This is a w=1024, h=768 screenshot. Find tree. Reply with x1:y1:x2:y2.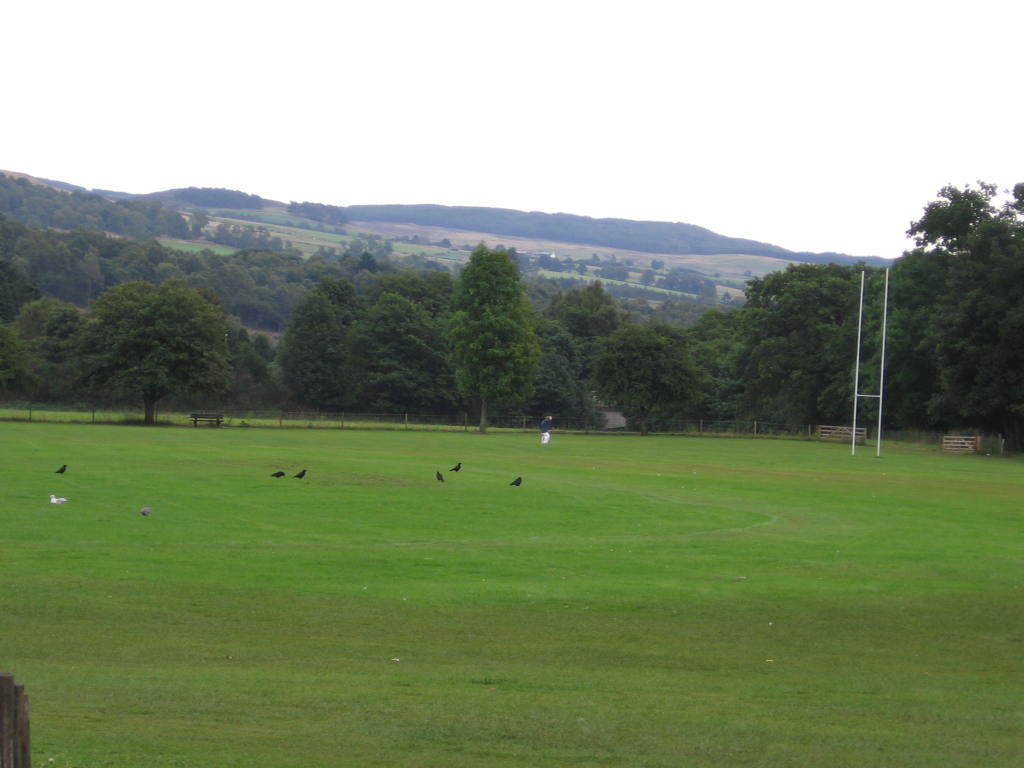
213:320:280:424.
